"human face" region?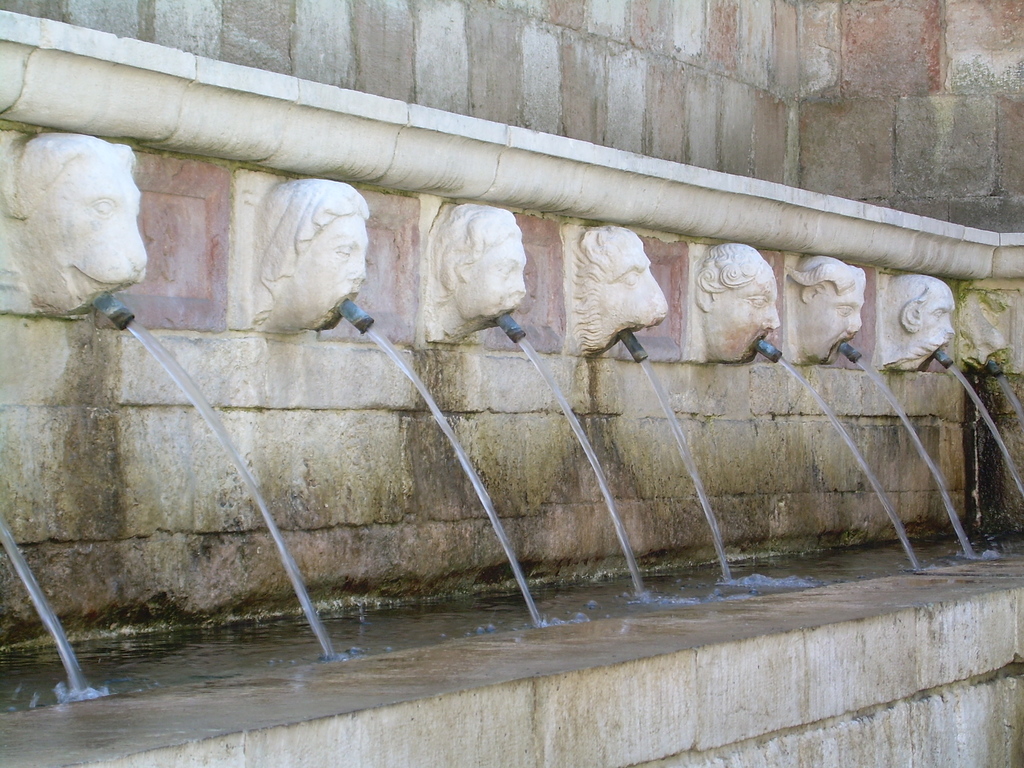
bbox=[266, 218, 369, 335]
